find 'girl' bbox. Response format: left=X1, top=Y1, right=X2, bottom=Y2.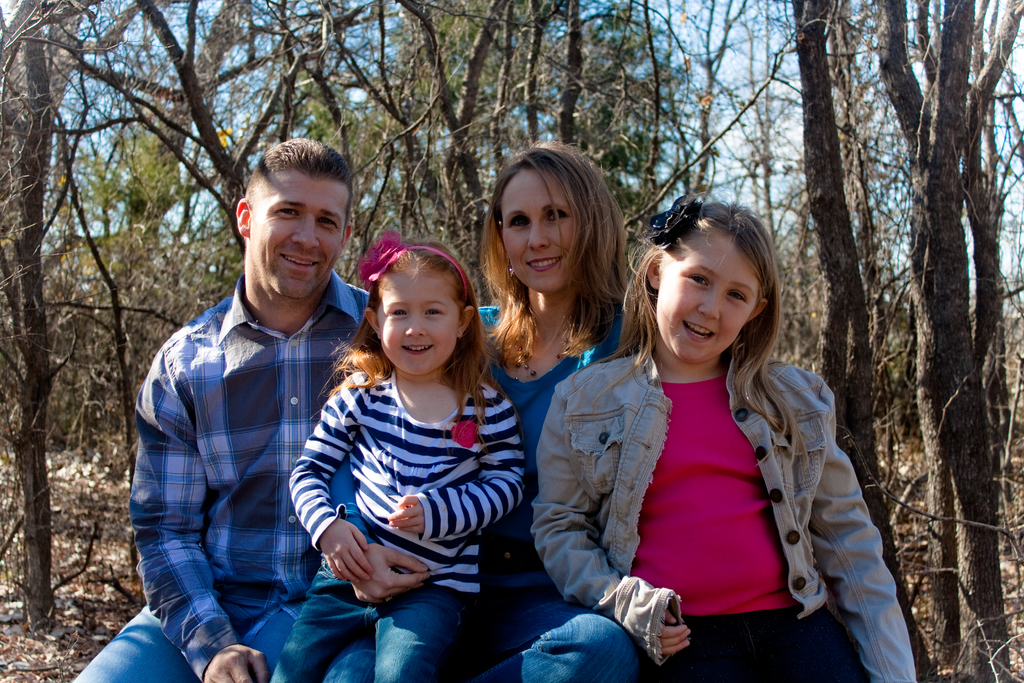
left=280, top=228, right=531, bottom=682.
